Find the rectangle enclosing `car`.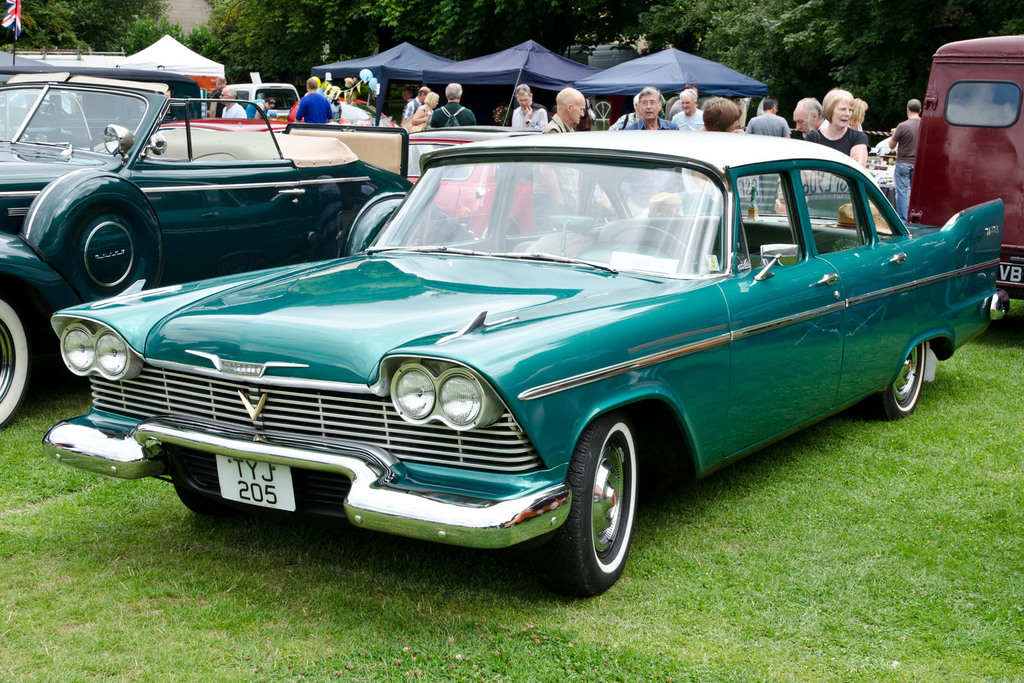
x1=0 y1=58 x2=464 y2=432.
